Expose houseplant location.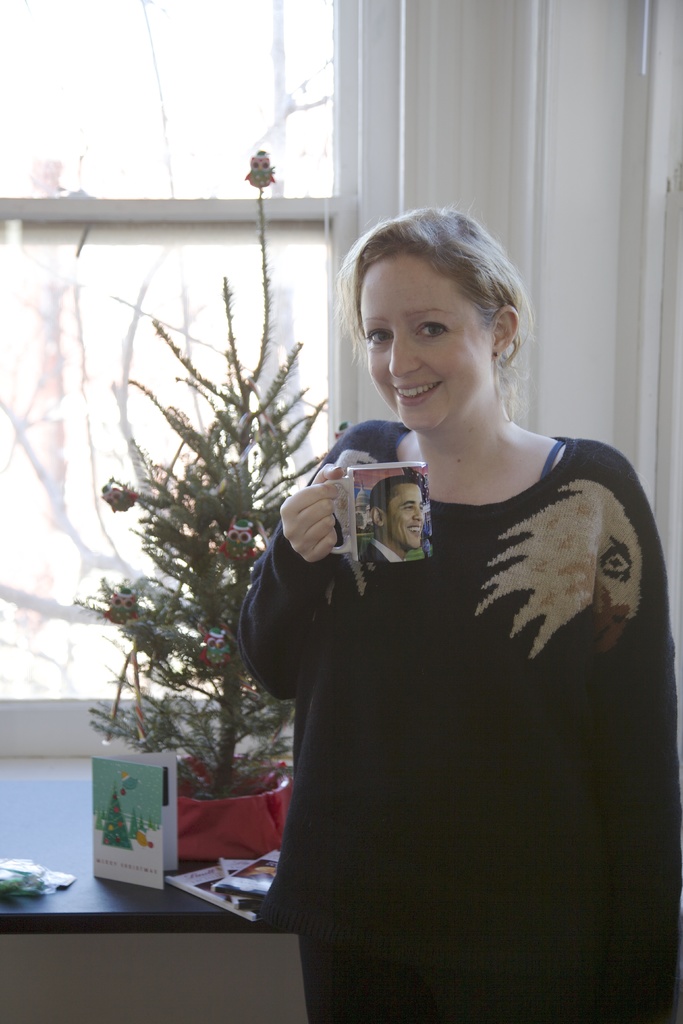
Exposed at 83 147 352 861.
